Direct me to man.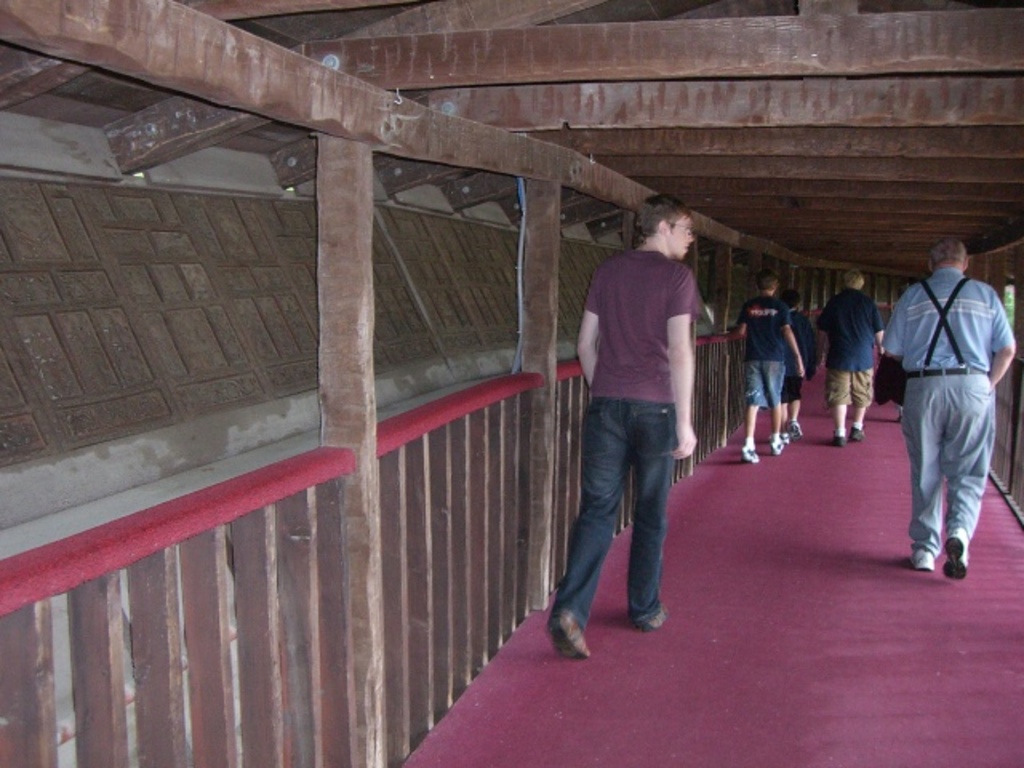
Direction: left=539, top=203, right=715, bottom=640.
